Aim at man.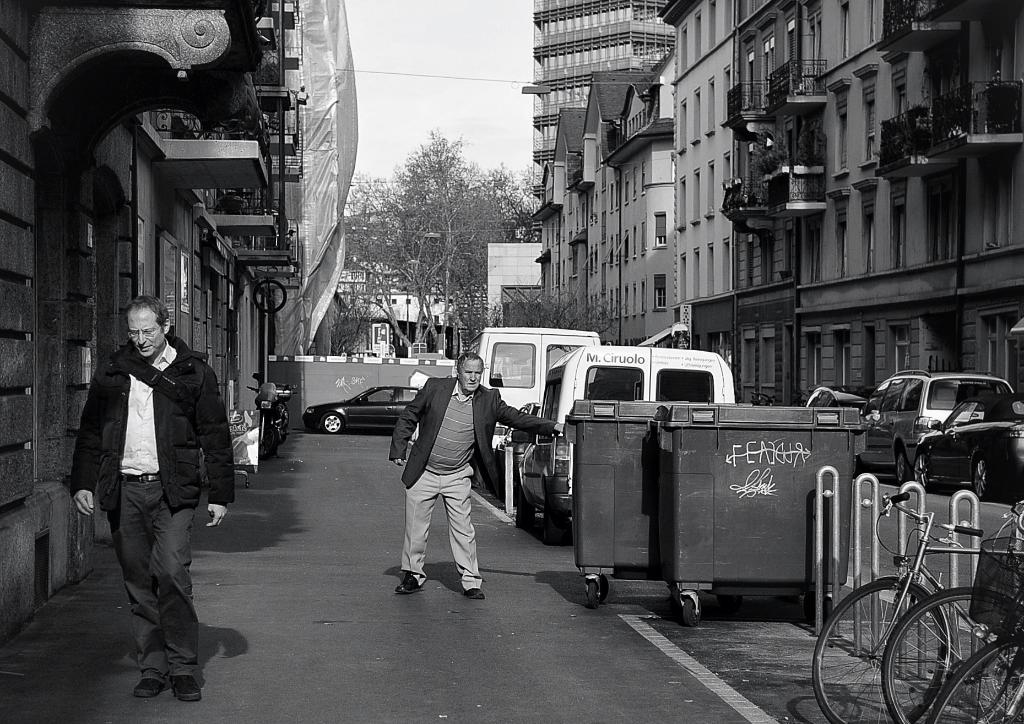
Aimed at {"left": 390, "top": 348, "right": 563, "bottom": 602}.
